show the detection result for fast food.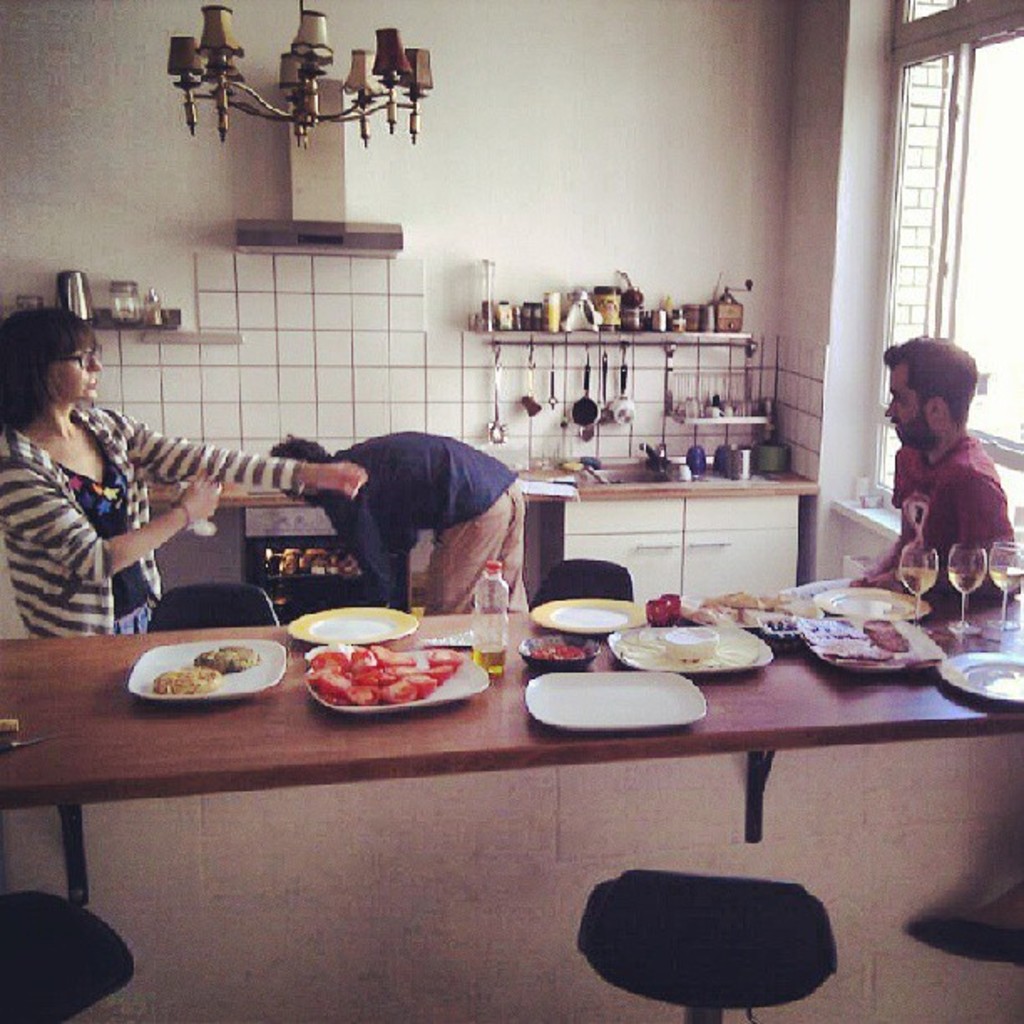
157, 668, 212, 698.
